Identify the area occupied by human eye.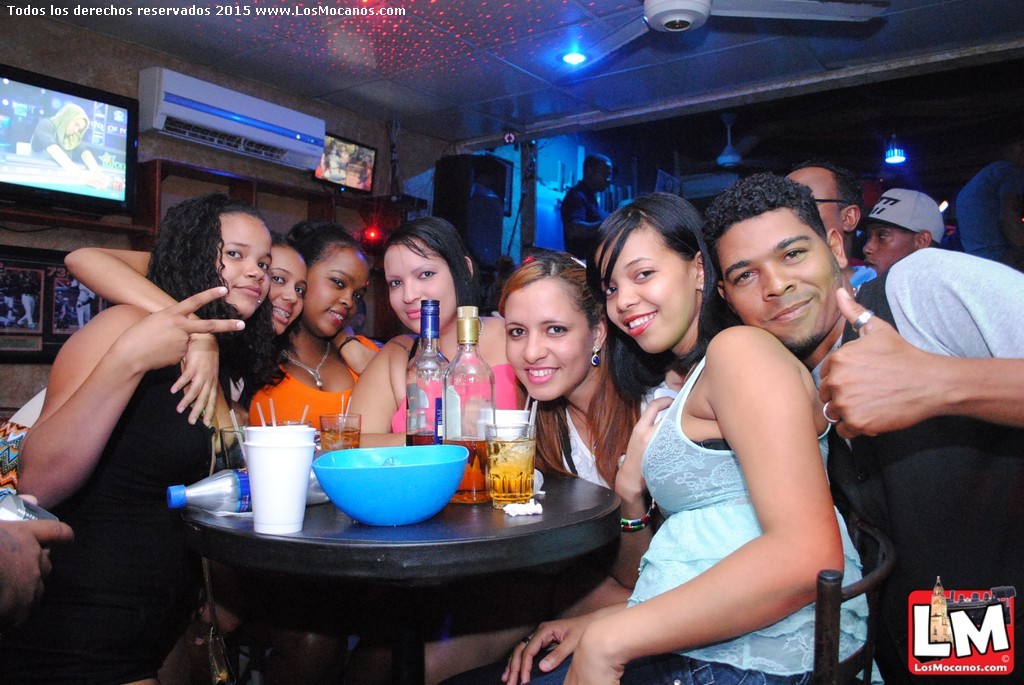
Area: bbox=(603, 283, 617, 301).
